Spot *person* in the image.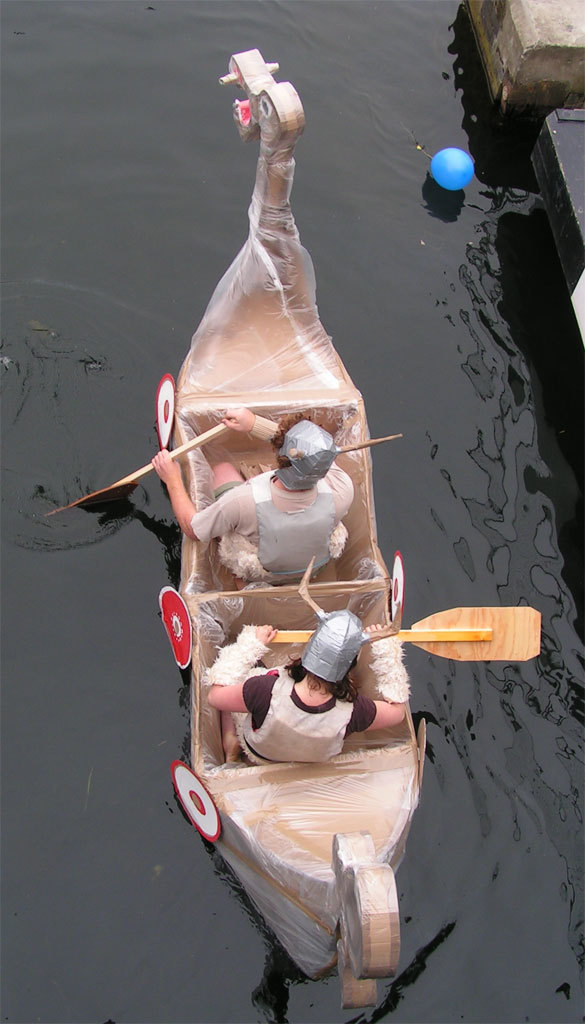
*person* found at select_region(159, 414, 354, 613).
